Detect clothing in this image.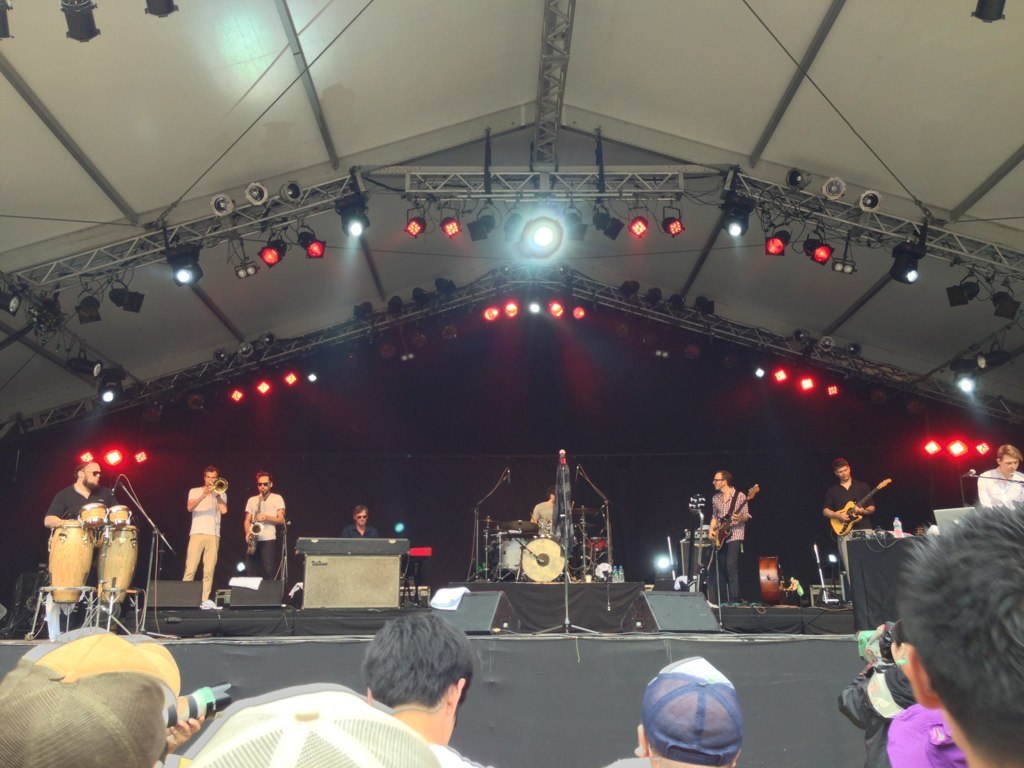
Detection: bbox=(44, 486, 125, 525).
